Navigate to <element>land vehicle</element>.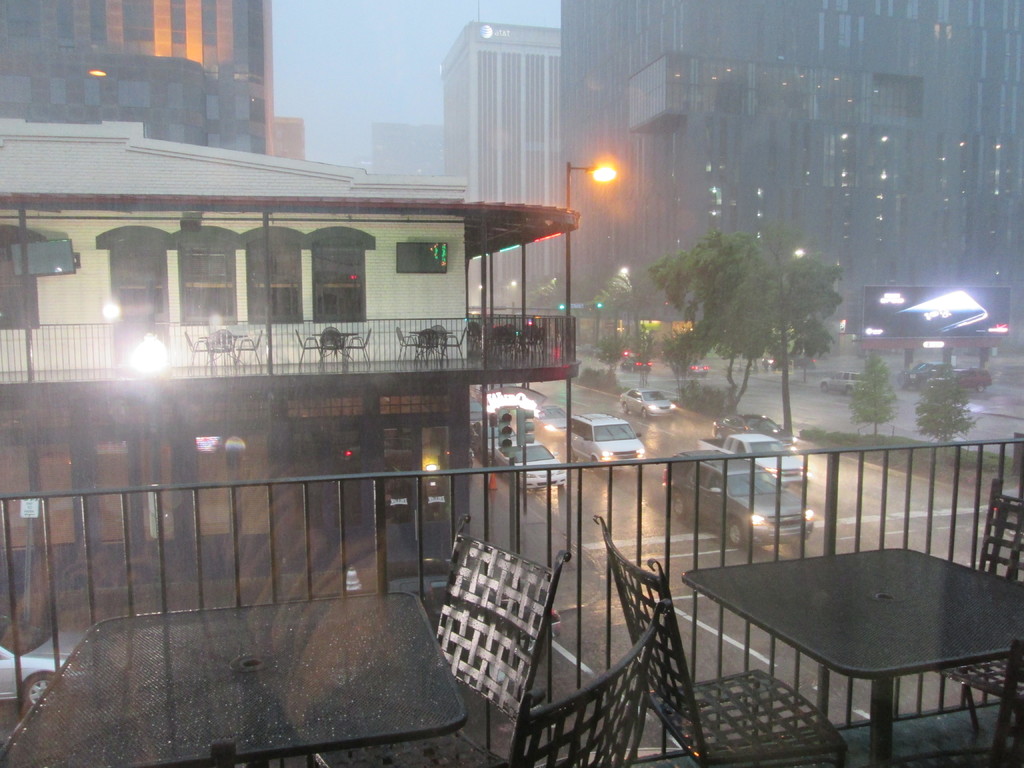
Navigation target: x1=905 y1=360 x2=954 y2=385.
